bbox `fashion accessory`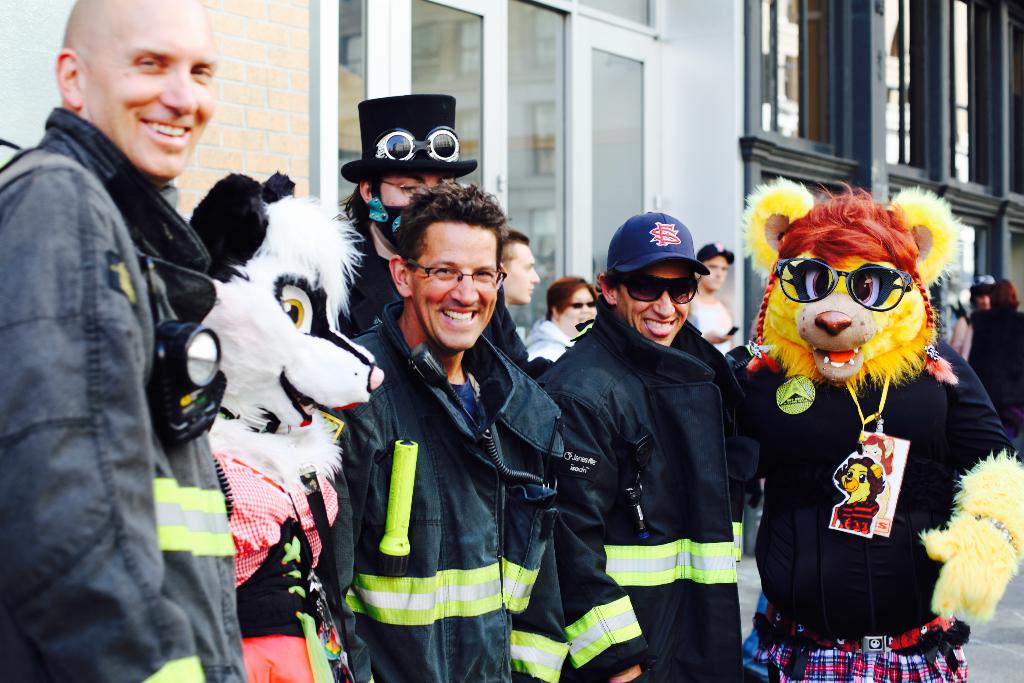
x1=371 y1=128 x2=461 y2=164
